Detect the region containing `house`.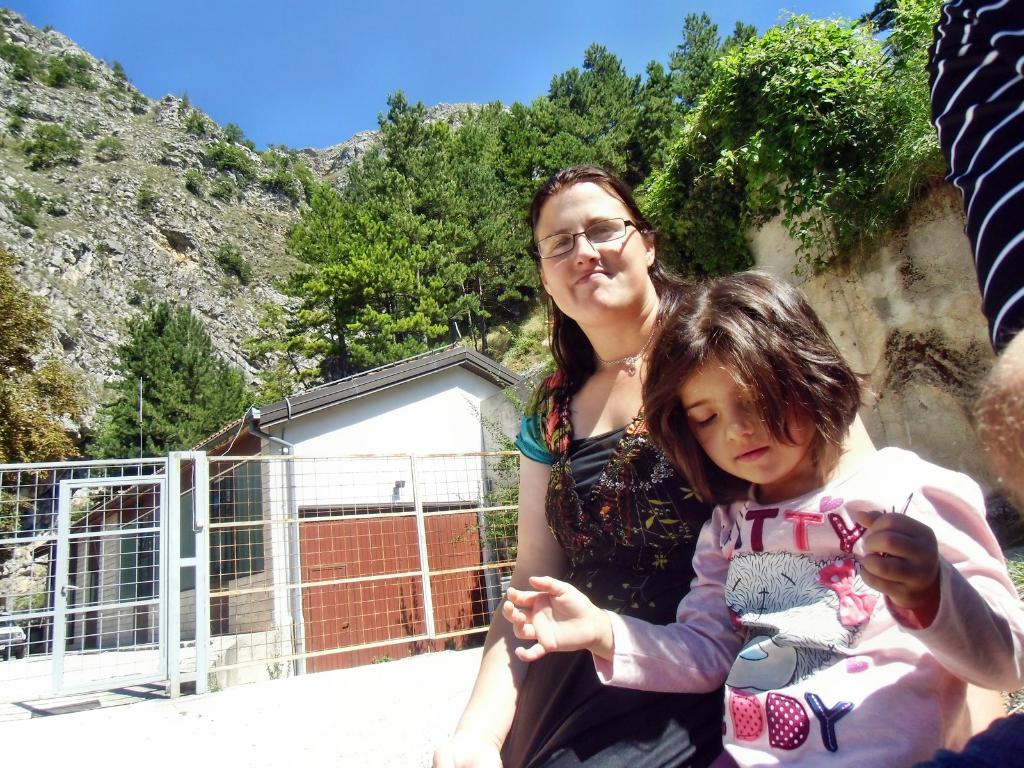
bbox(12, 337, 551, 686).
